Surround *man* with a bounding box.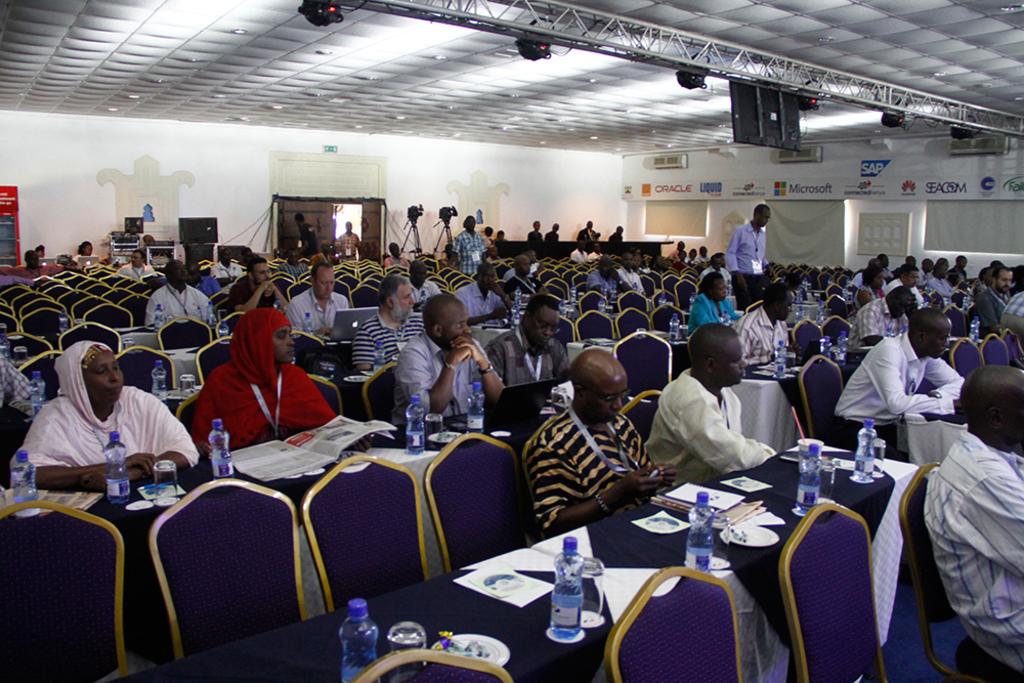
Rect(525, 346, 678, 537).
